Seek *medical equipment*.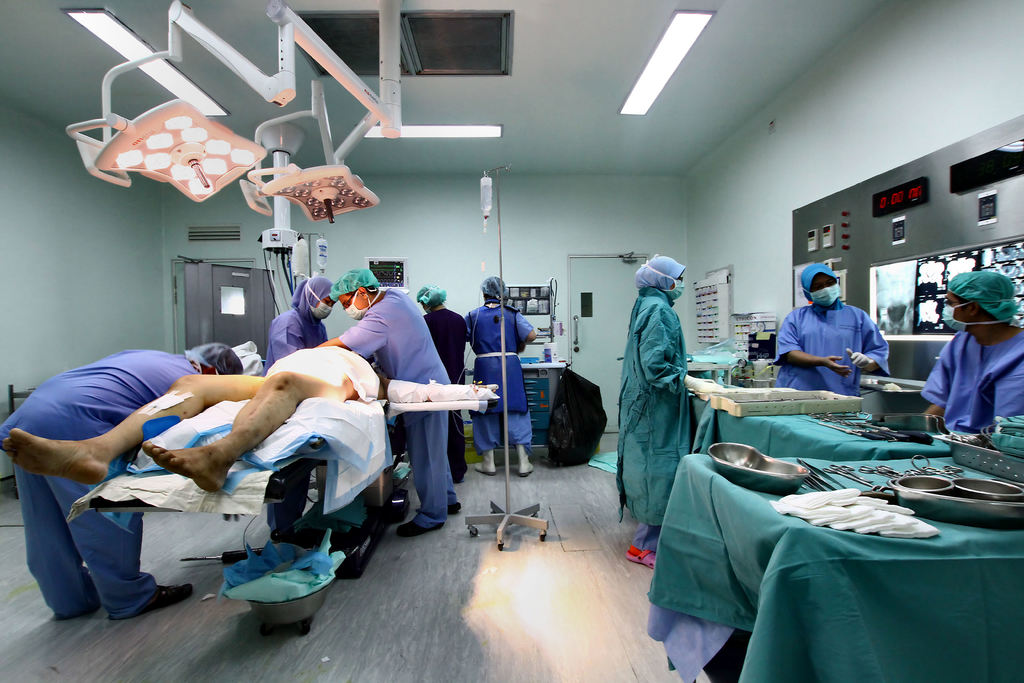
(x1=457, y1=168, x2=495, y2=381).
